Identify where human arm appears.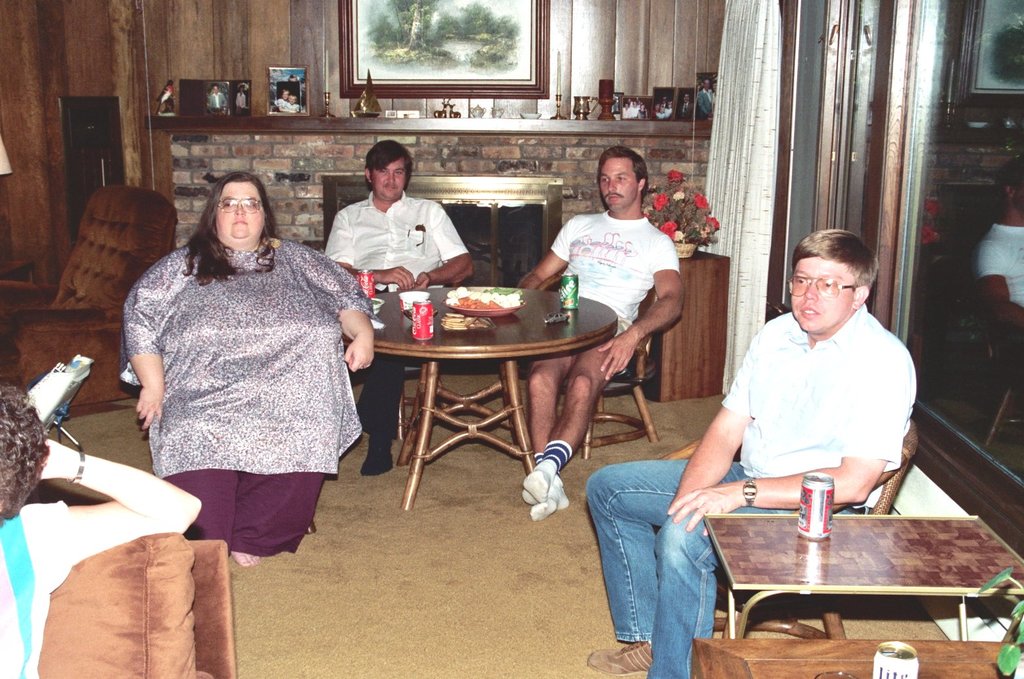
Appears at [124, 259, 168, 430].
